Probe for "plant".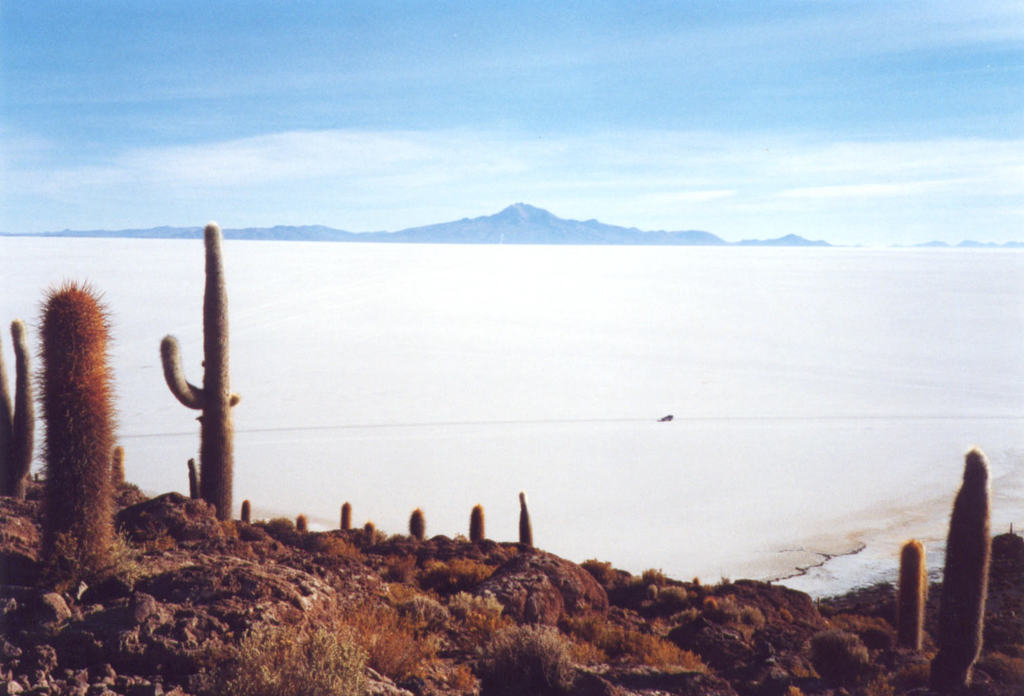
Probe result: 334,495,357,528.
